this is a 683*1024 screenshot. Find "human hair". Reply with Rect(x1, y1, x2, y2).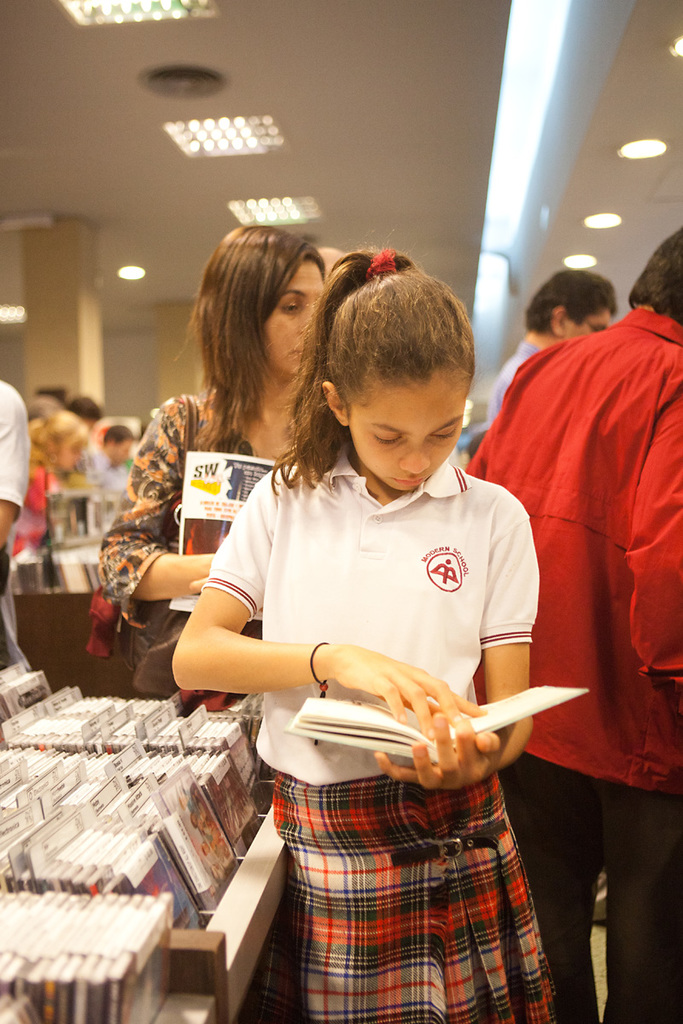
Rect(21, 394, 64, 429).
